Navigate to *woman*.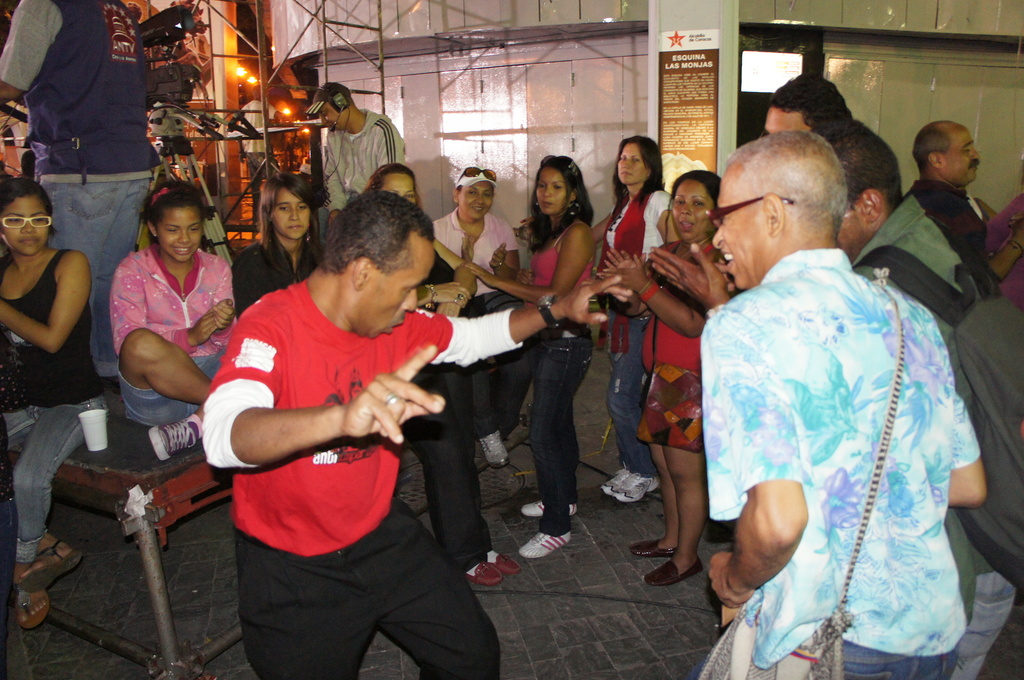
Navigation target: left=593, top=173, right=708, bottom=581.
